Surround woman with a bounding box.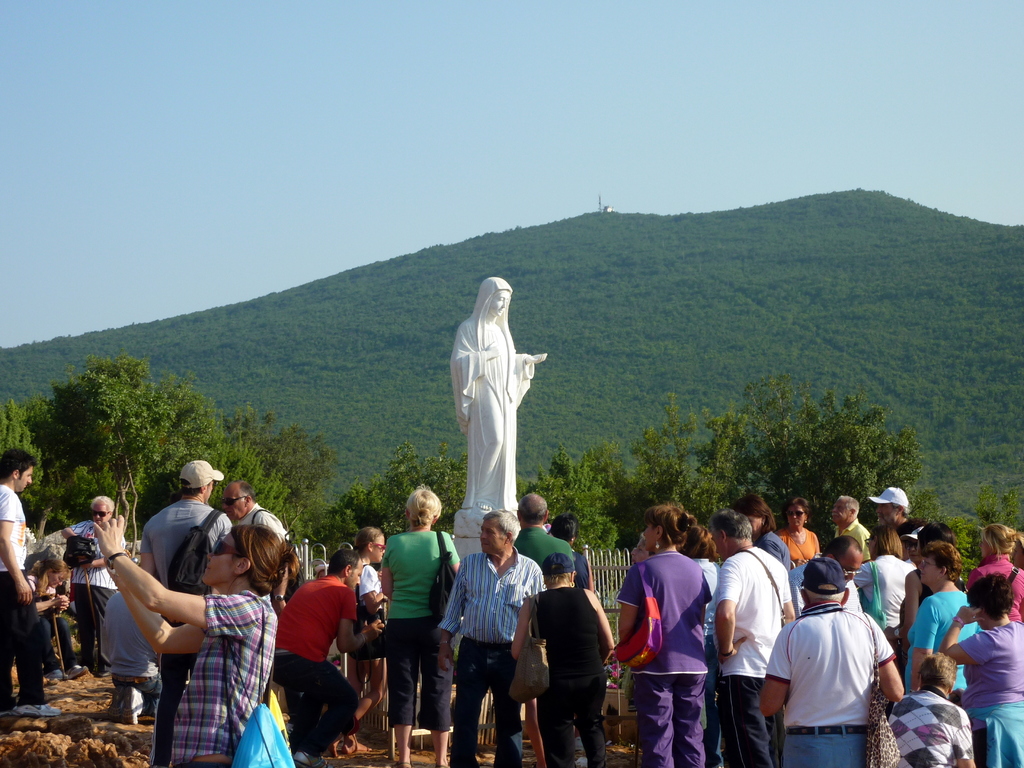
left=941, top=573, right=1023, bottom=767.
